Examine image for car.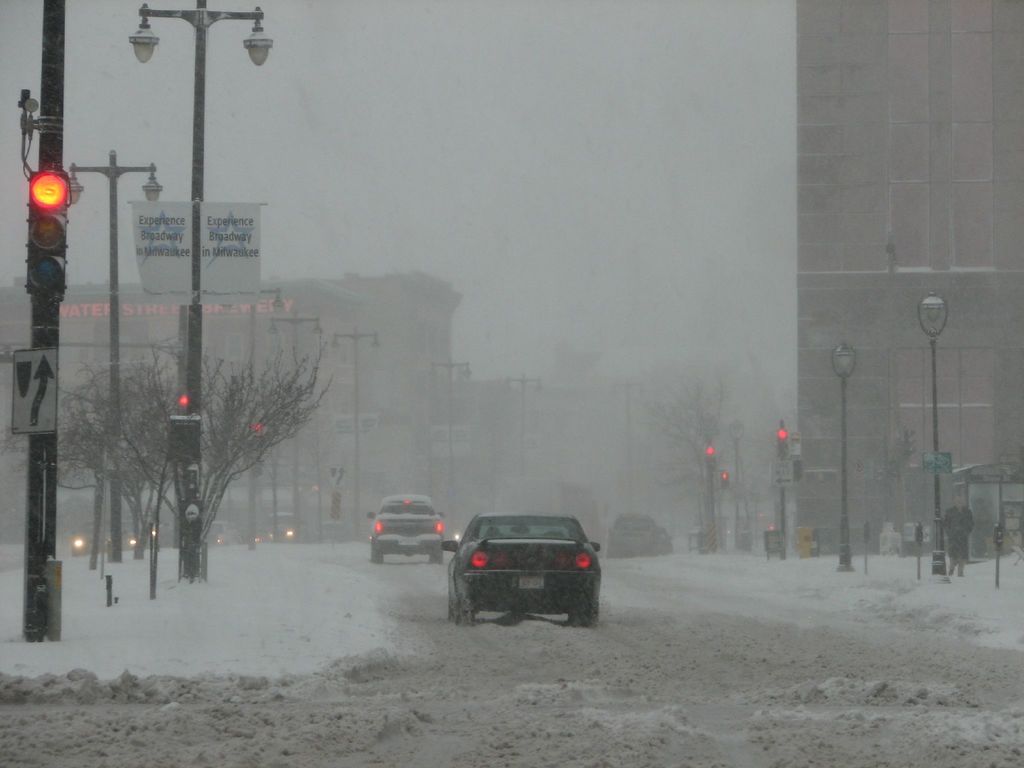
Examination result: bbox=(368, 497, 441, 564).
